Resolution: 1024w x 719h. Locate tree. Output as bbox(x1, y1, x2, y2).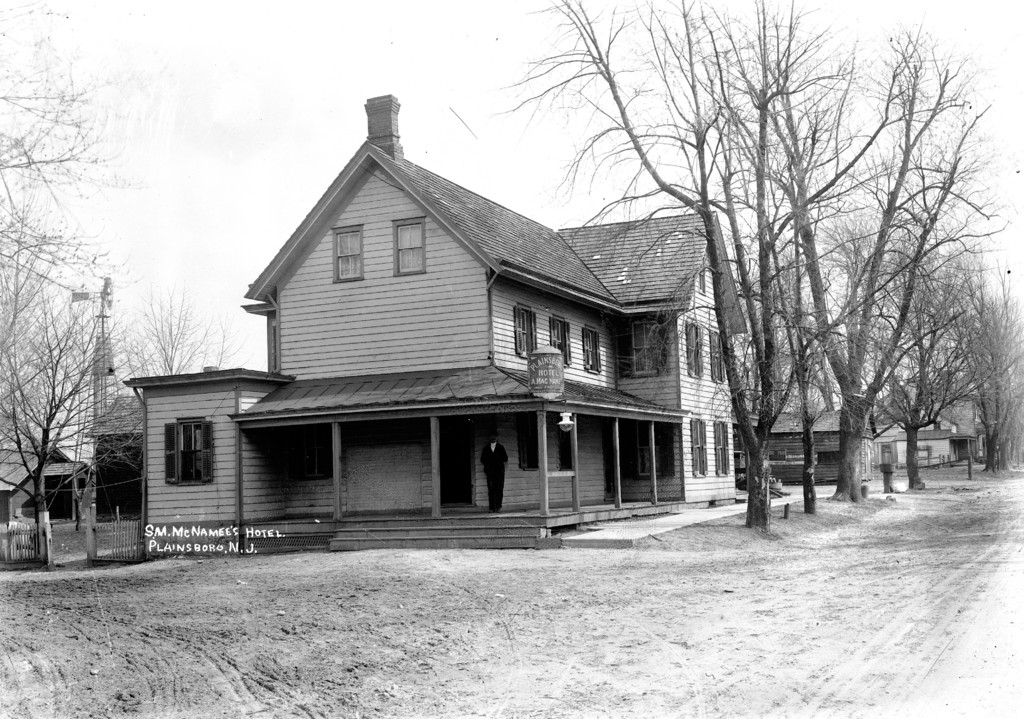
bbox(8, 290, 131, 554).
